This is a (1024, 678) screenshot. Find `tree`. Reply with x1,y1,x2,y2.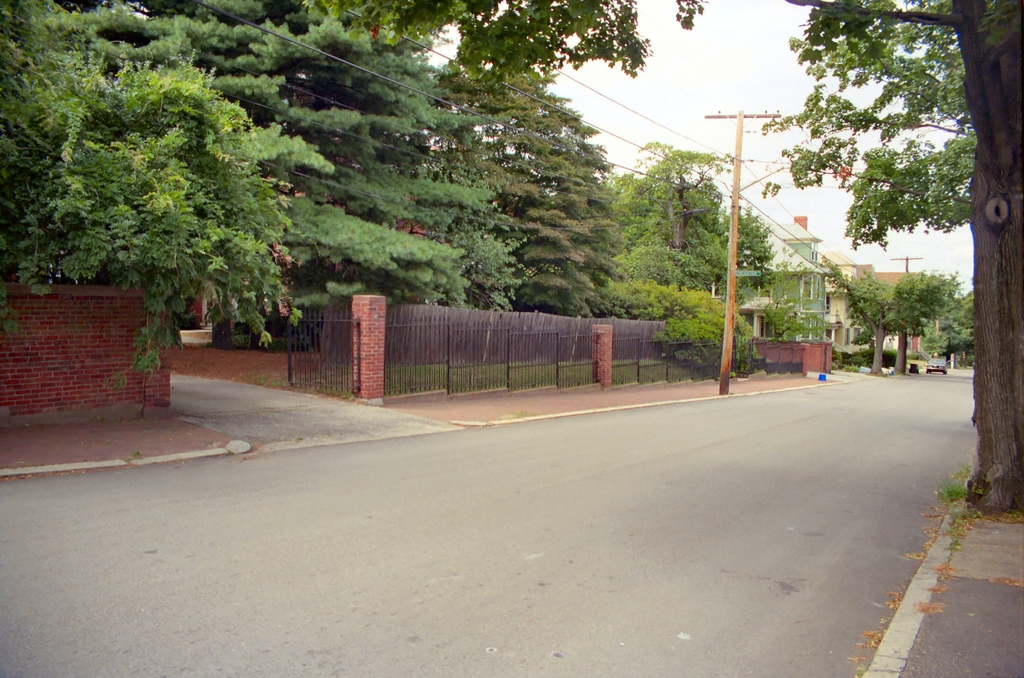
820,255,965,379.
